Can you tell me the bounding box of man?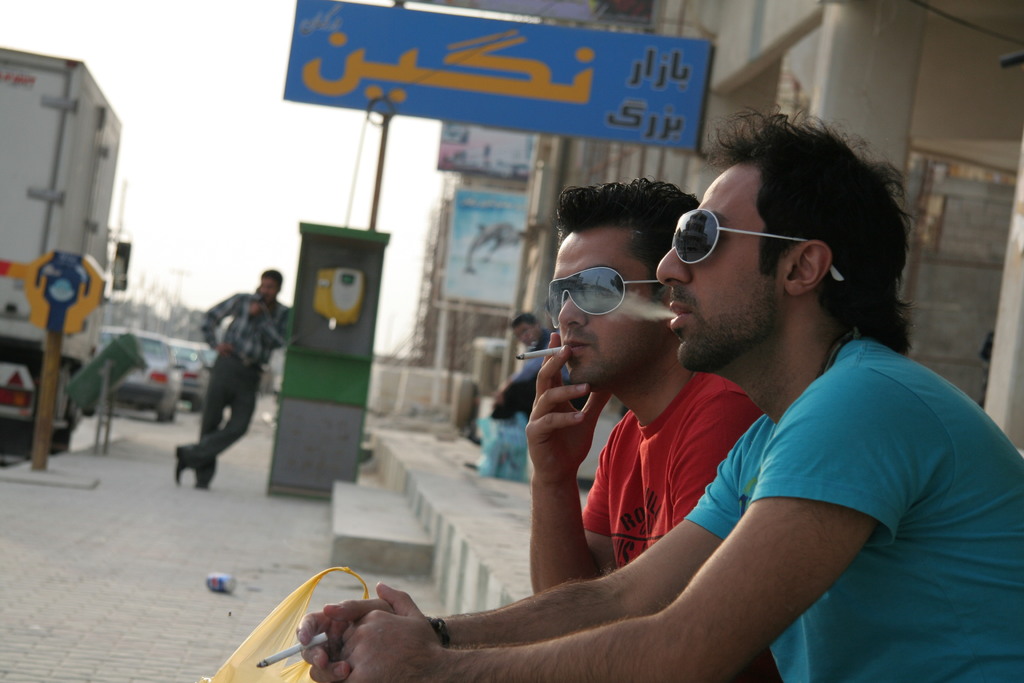
(172,270,289,488).
